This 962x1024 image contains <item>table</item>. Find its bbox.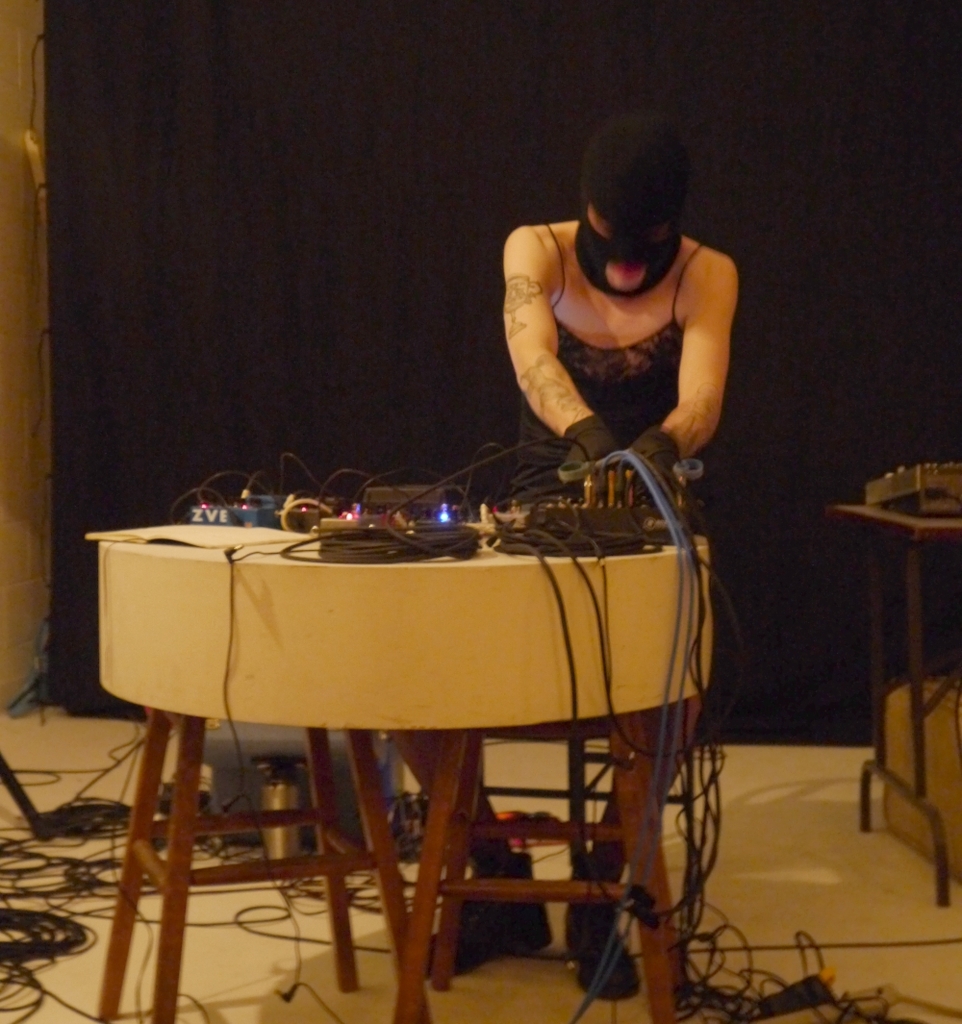
bbox=(77, 473, 743, 970).
